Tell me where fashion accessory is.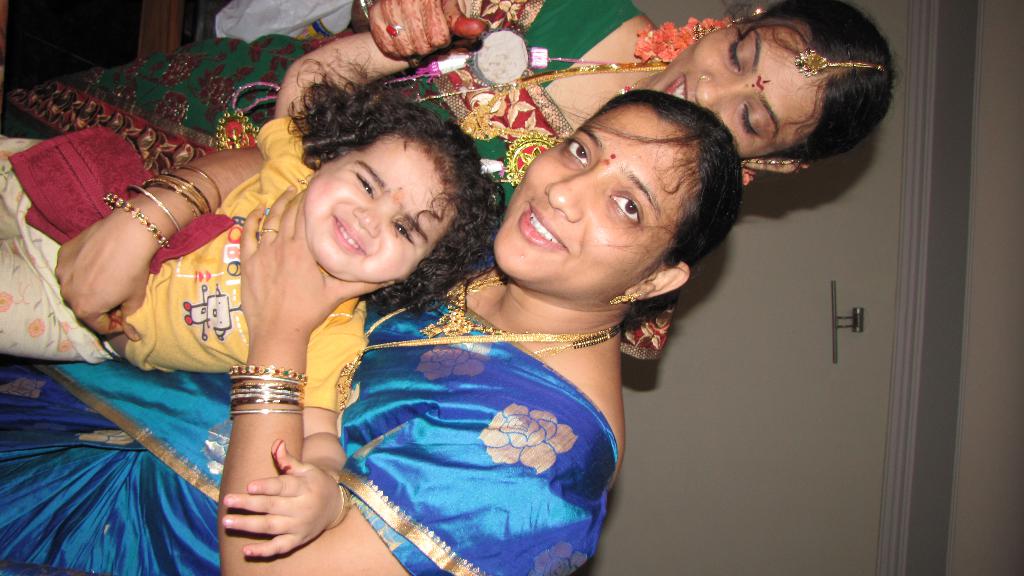
fashion accessory is at [x1=609, y1=289, x2=636, y2=306].
